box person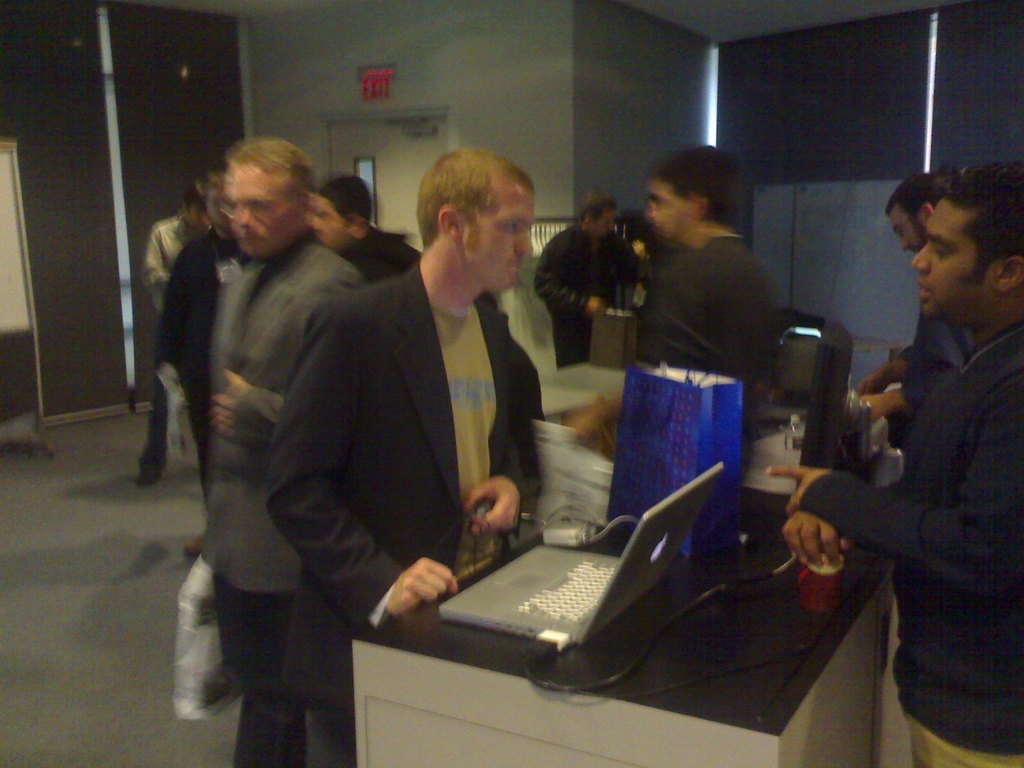
locate(858, 161, 973, 434)
